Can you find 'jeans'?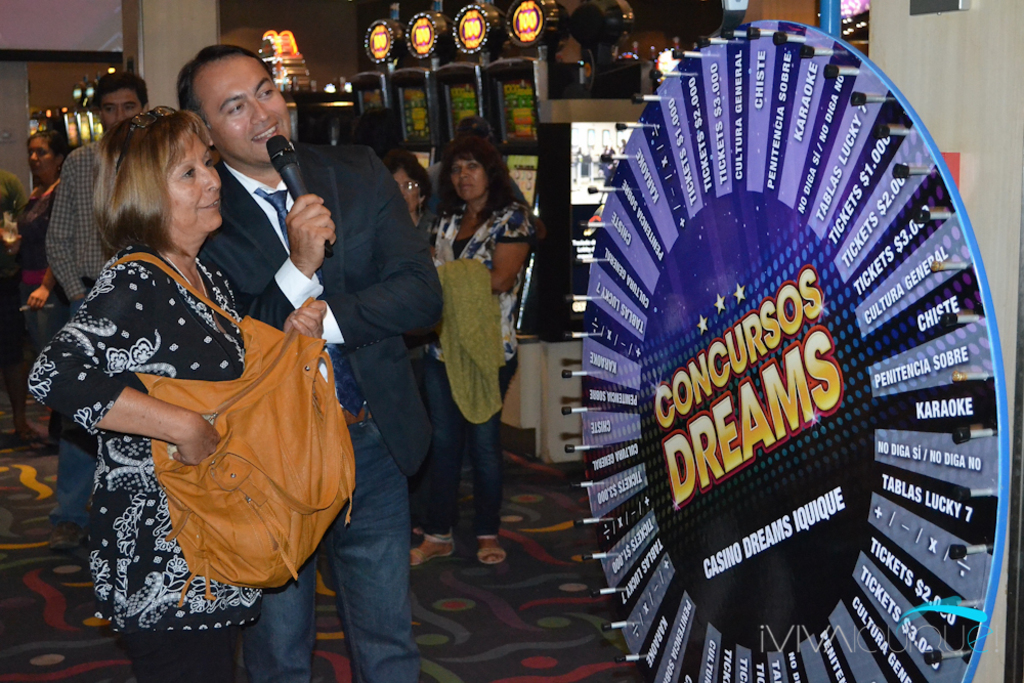
Yes, bounding box: bbox=(58, 442, 97, 521).
